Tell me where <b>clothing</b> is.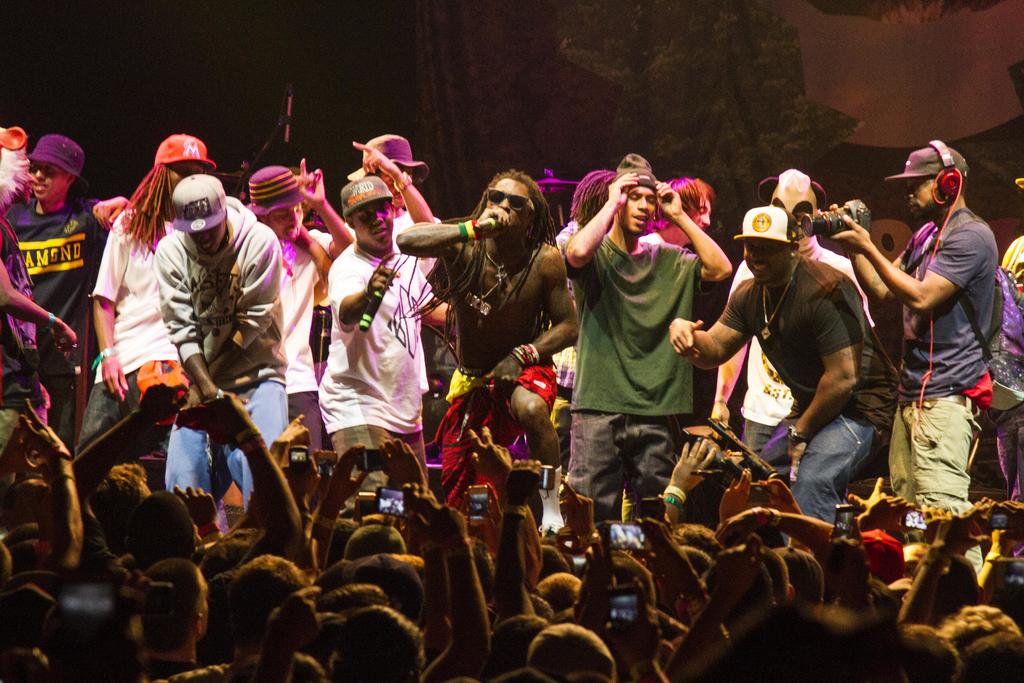
<b>clothing</b> is at box=[636, 231, 684, 243].
